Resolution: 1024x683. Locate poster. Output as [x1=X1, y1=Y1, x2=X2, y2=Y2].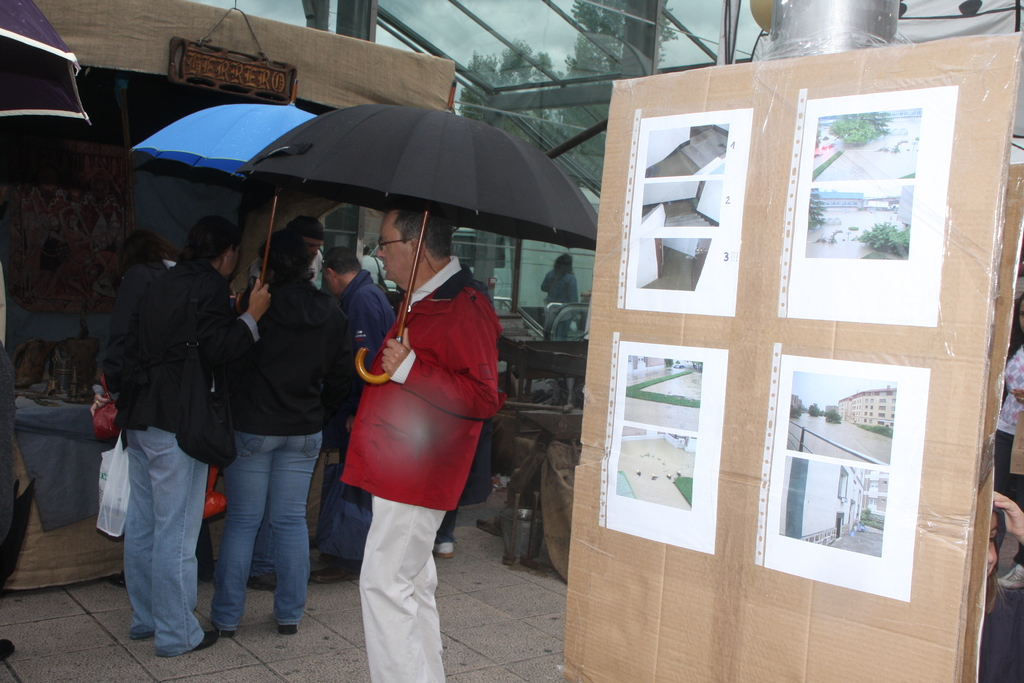
[x1=607, y1=342, x2=731, y2=556].
